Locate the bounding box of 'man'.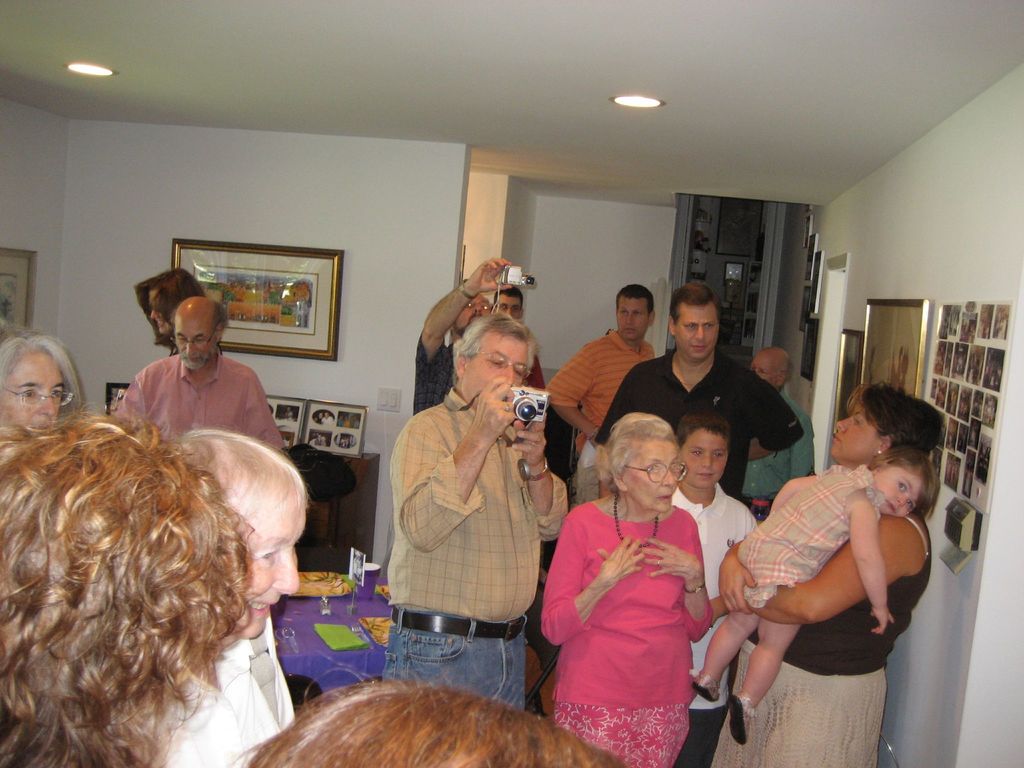
Bounding box: <bbox>112, 297, 289, 449</bbox>.
